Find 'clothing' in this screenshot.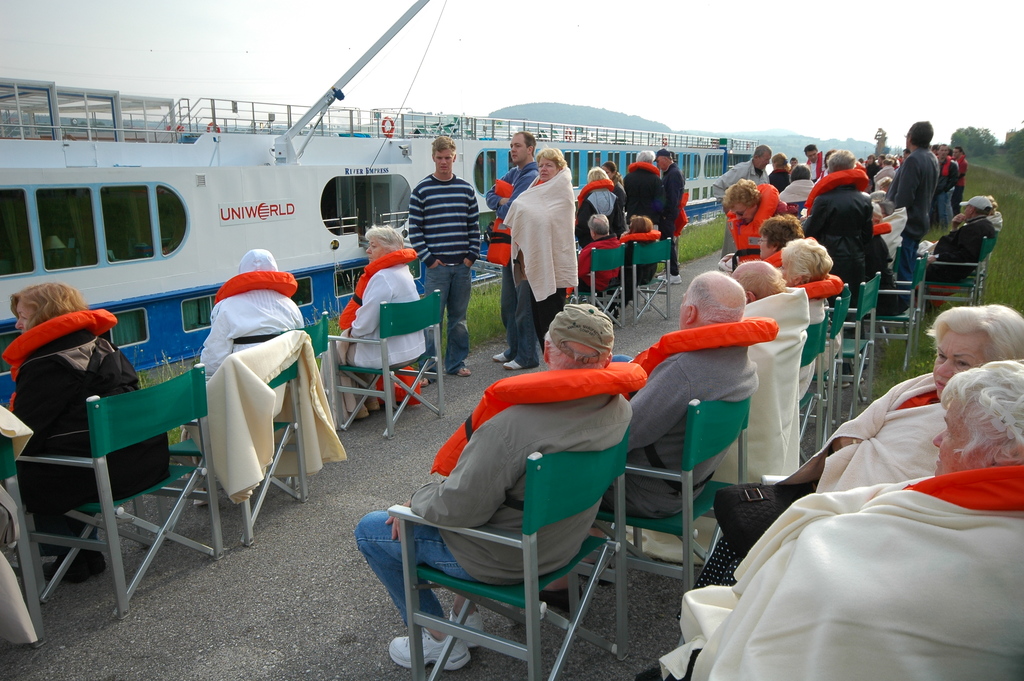
The bounding box for 'clothing' is <bbox>576, 230, 625, 290</bbox>.
